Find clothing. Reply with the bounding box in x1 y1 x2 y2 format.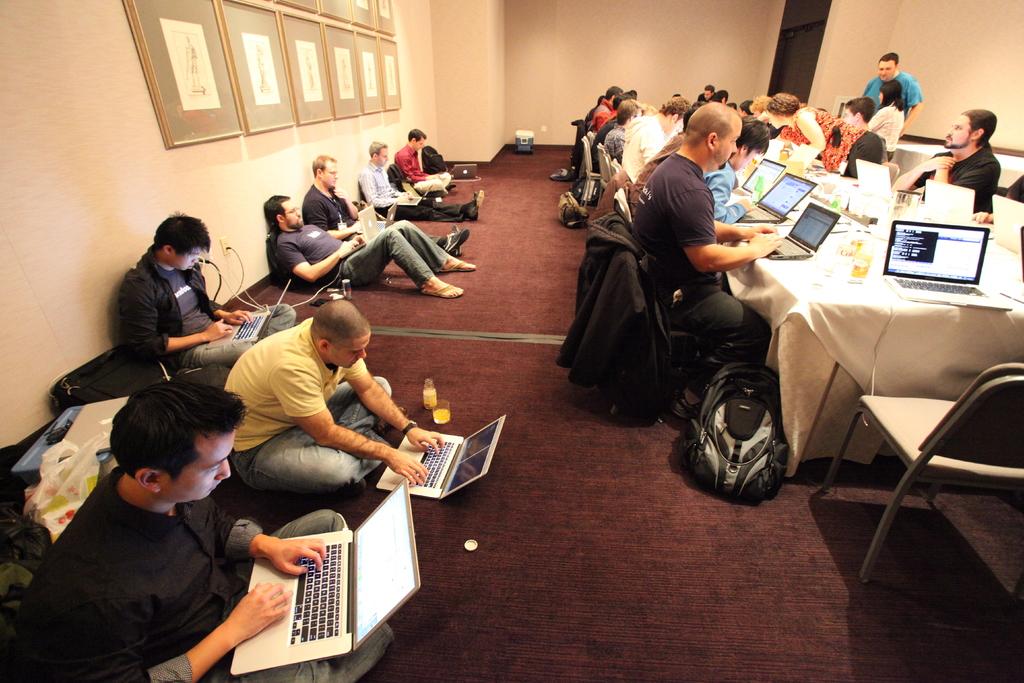
118 247 298 375.
